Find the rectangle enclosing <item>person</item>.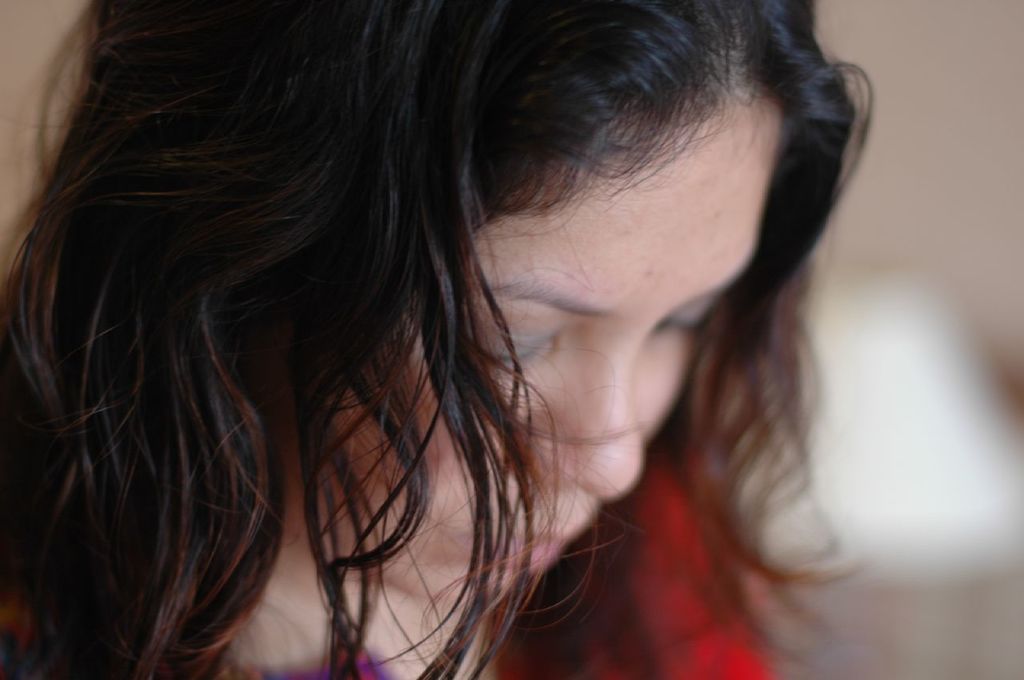
(left=41, top=8, right=850, bottom=679).
